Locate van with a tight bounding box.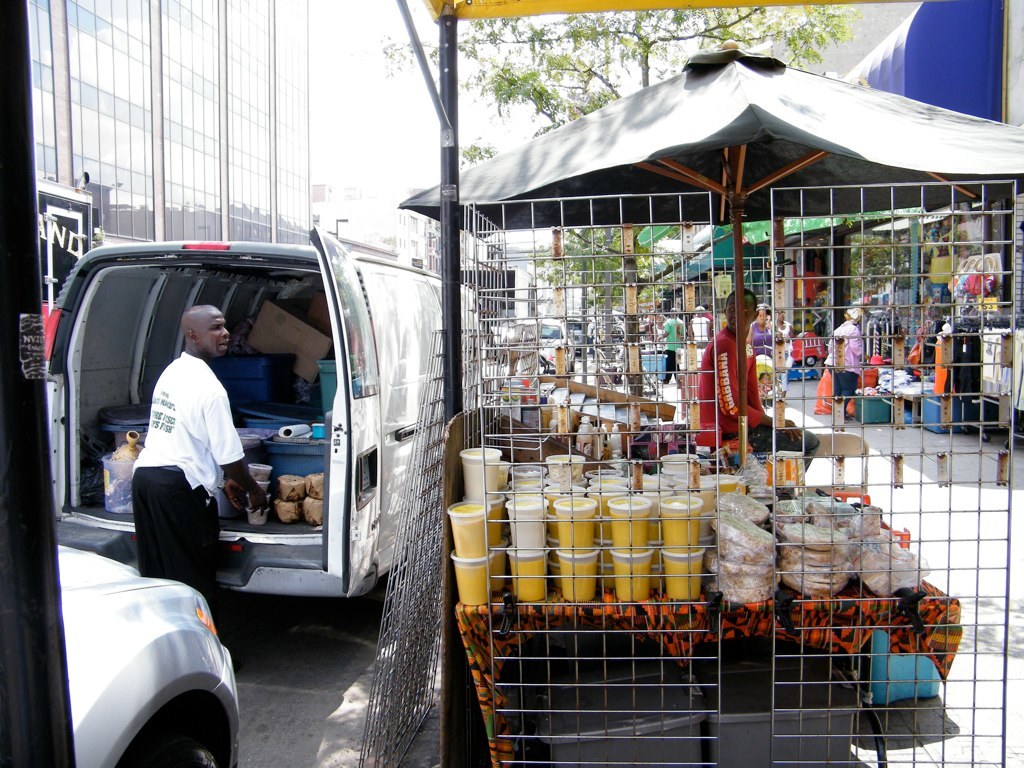
box(43, 225, 488, 602).
